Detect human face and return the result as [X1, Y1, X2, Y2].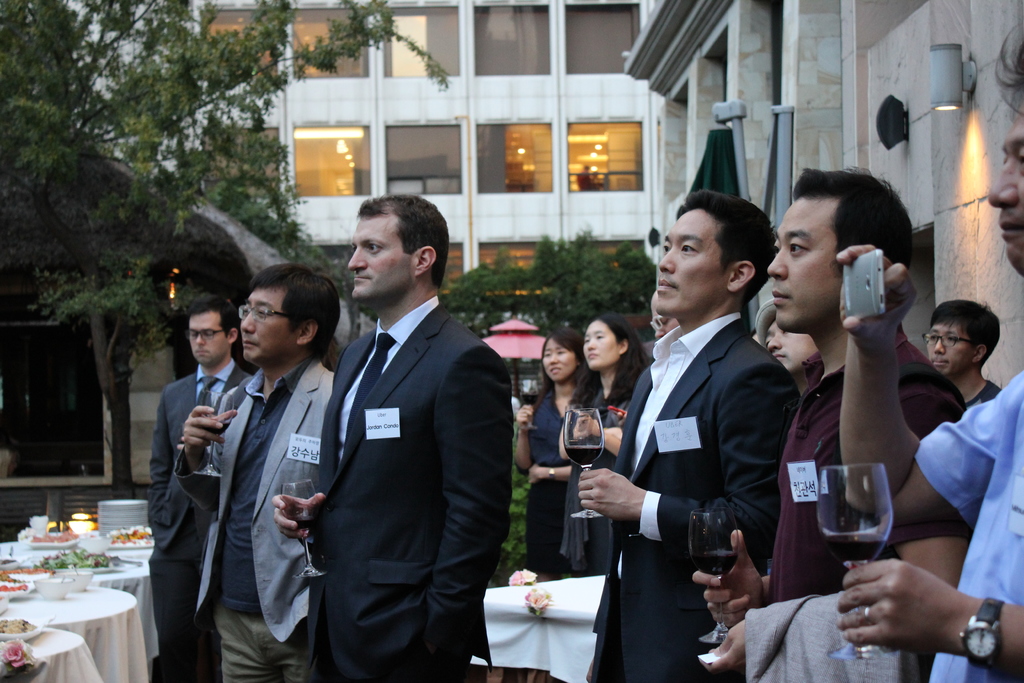
[188, 308, 229, 367].
